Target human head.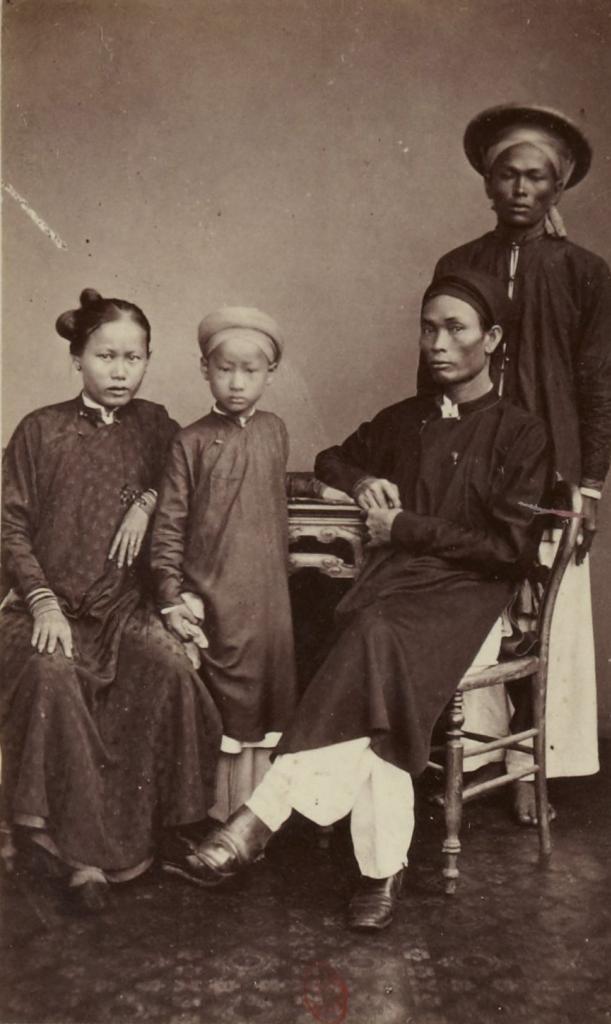
Target region: bbox=[195, 306, 291, 417].
